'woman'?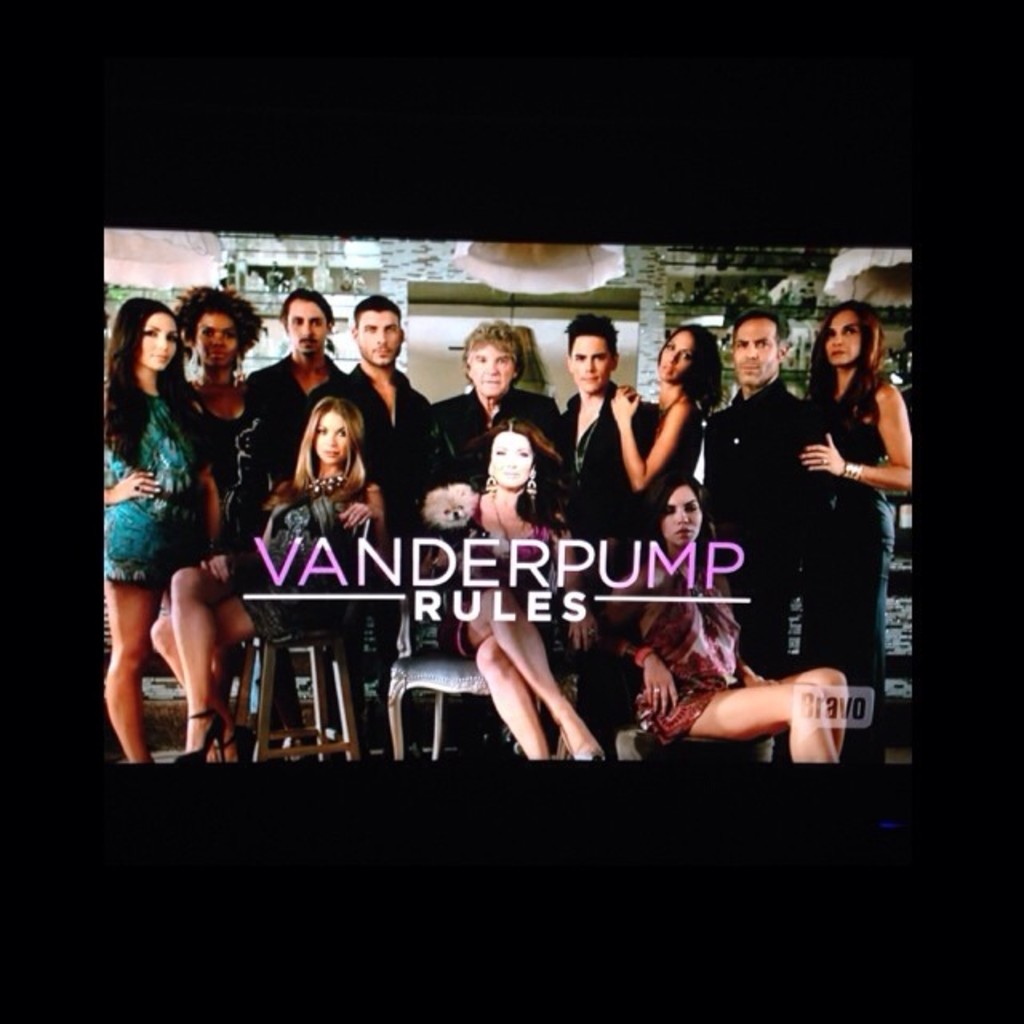
locate(595, 317, 725, 522)
